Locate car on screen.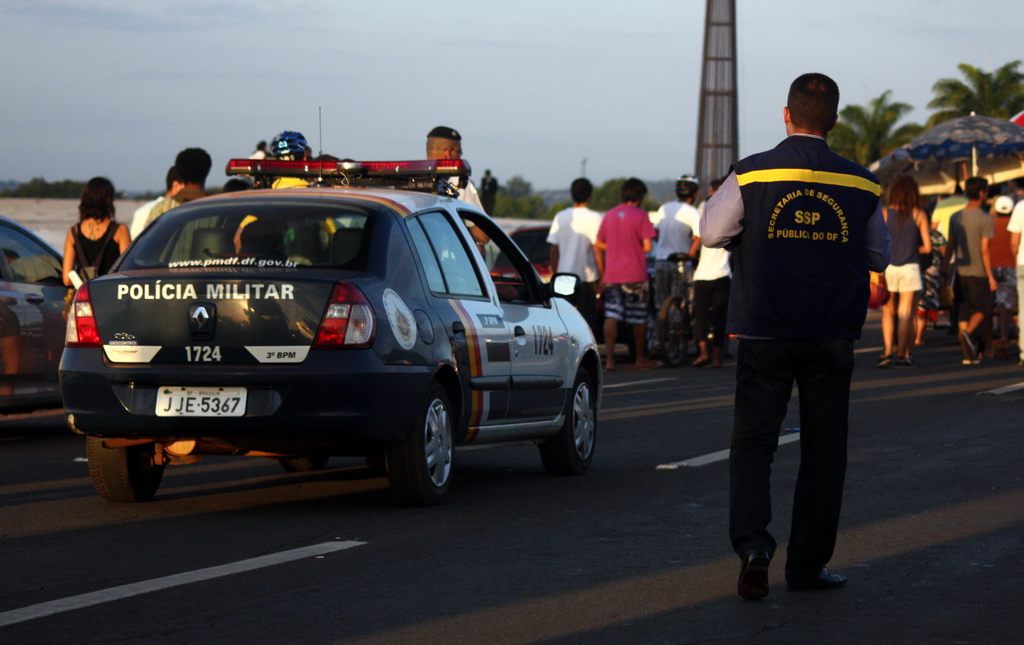
On screen at x1=0, y1=218, x2=86, y2=453.
